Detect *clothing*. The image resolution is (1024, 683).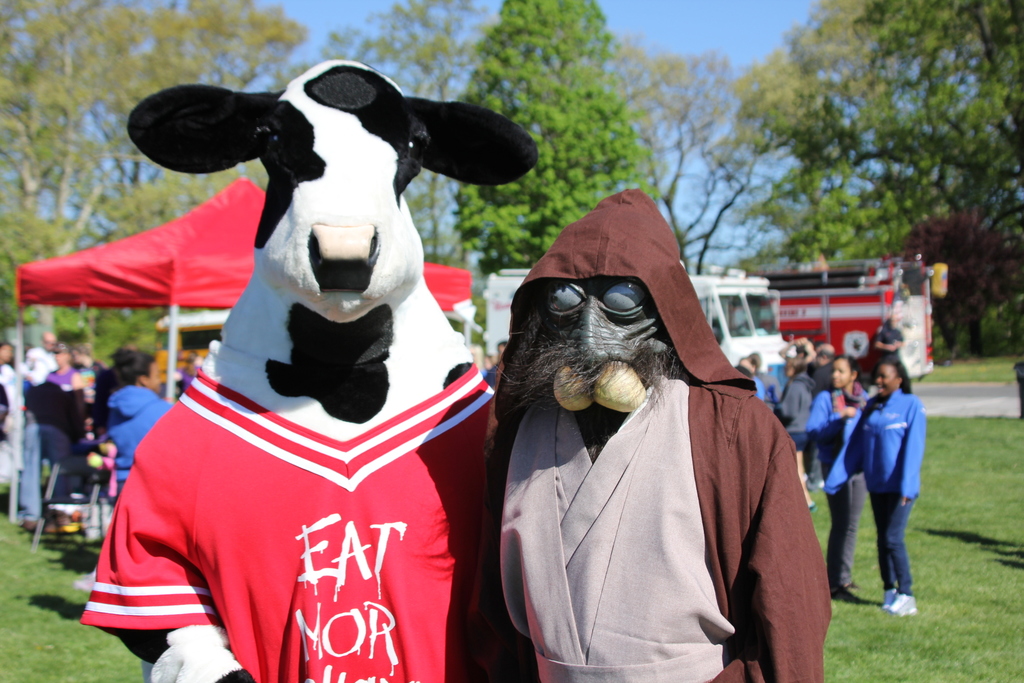
[775,368,824,452].
